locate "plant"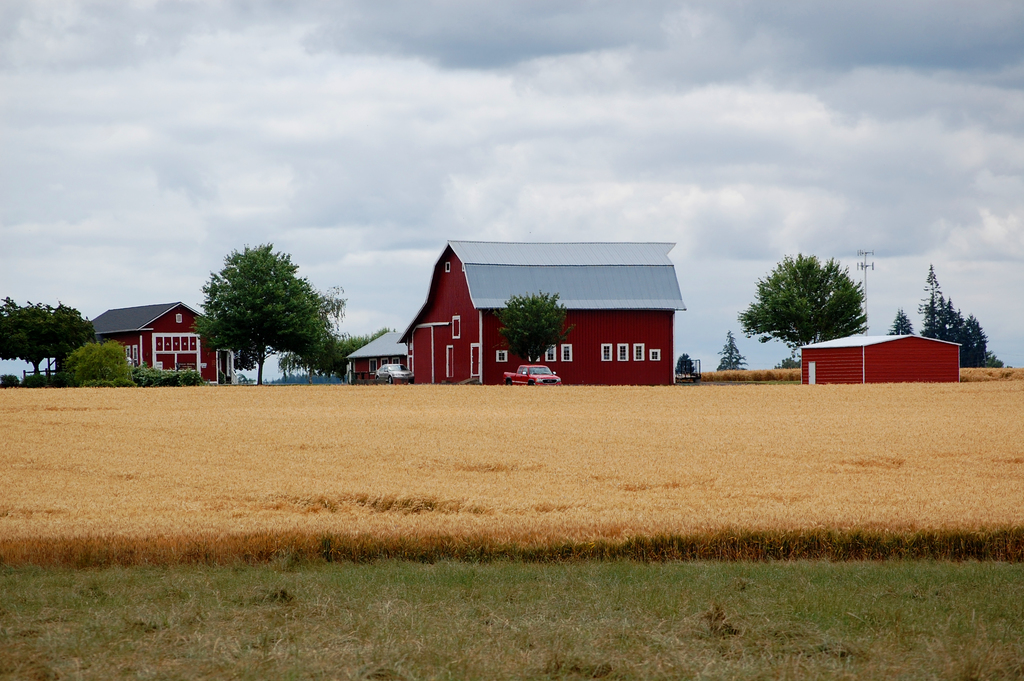
x1=956 y1=356 x2=1023 y2=382
